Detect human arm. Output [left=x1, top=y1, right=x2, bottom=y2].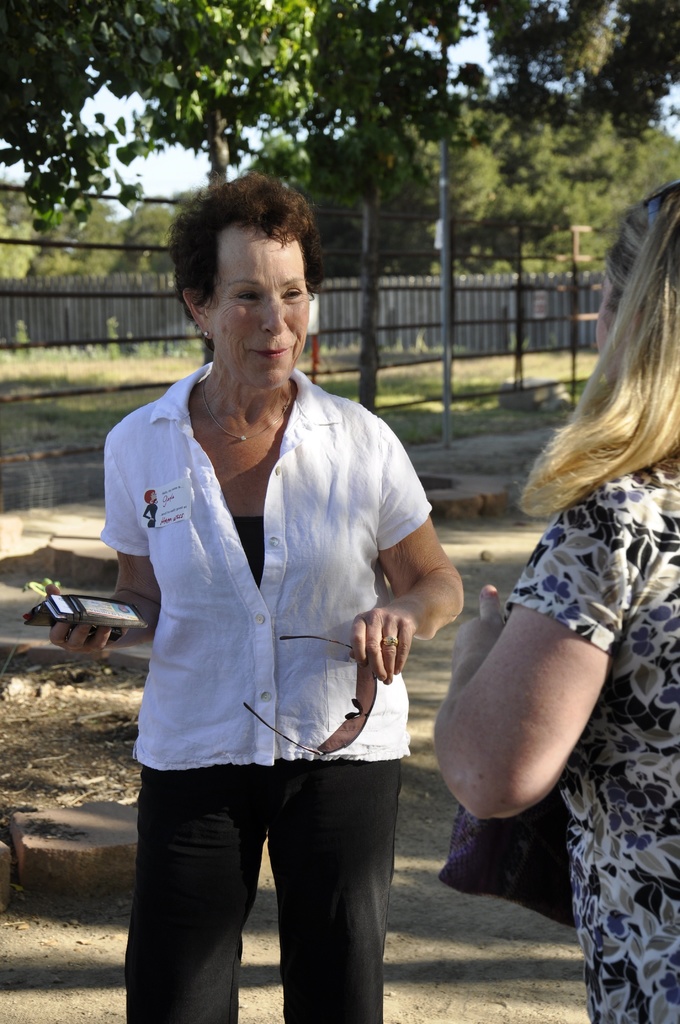
[left=448, top=573, right=620, bottom=859].
